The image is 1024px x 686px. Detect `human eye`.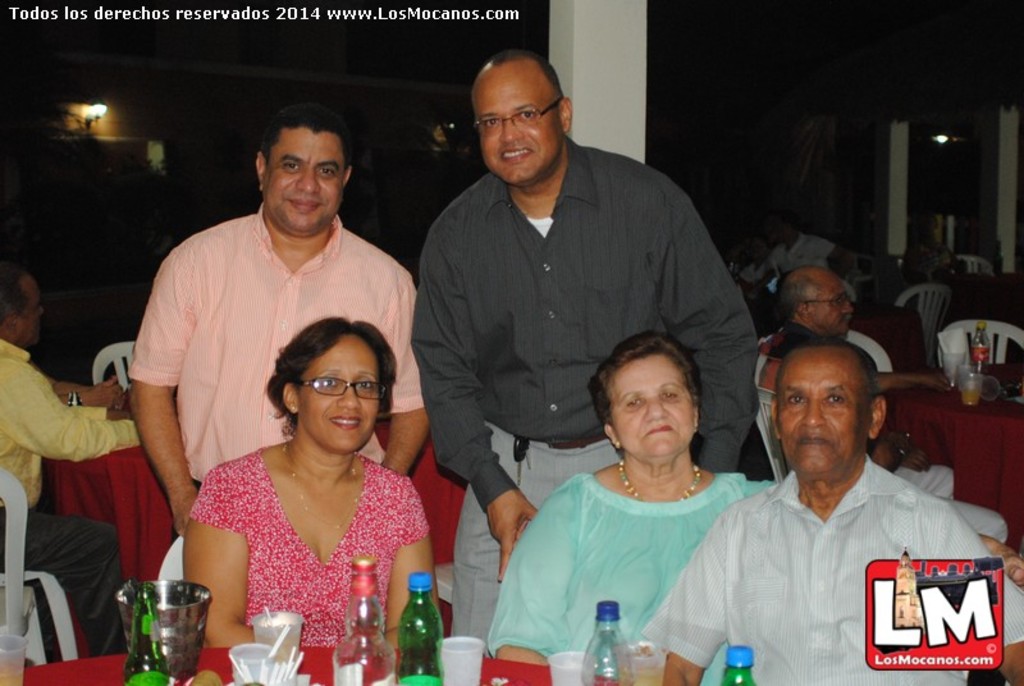
Detection: locate(319, 160, 339, 178).
